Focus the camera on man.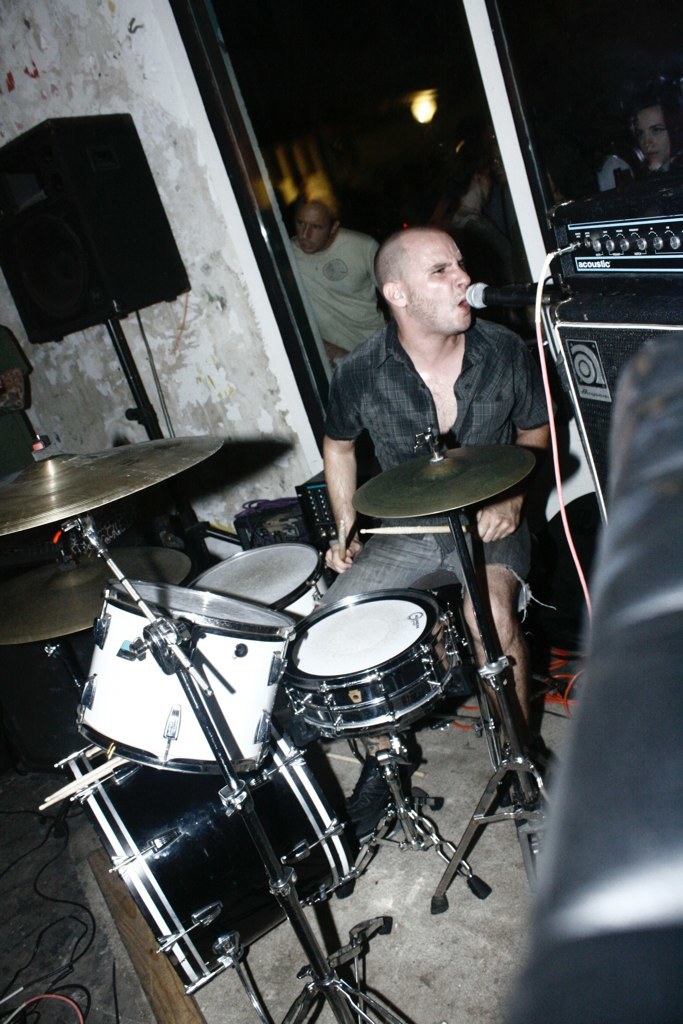
Focus region: (x1=311, y1=228, x2=561, y2=758).
